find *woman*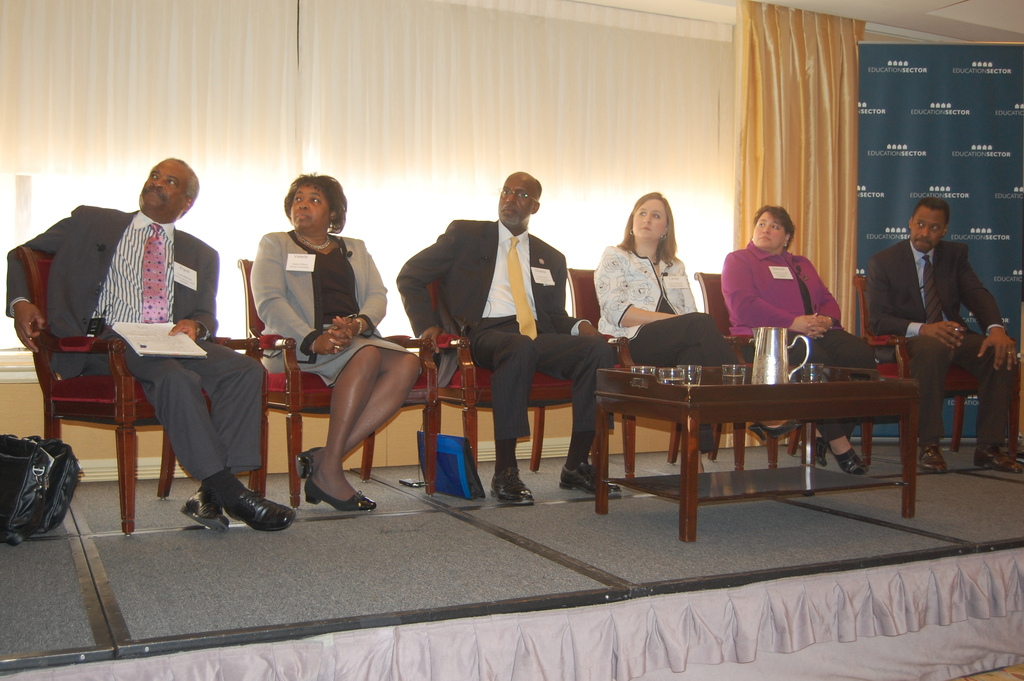
select_region(586, 188, 736, 477)
